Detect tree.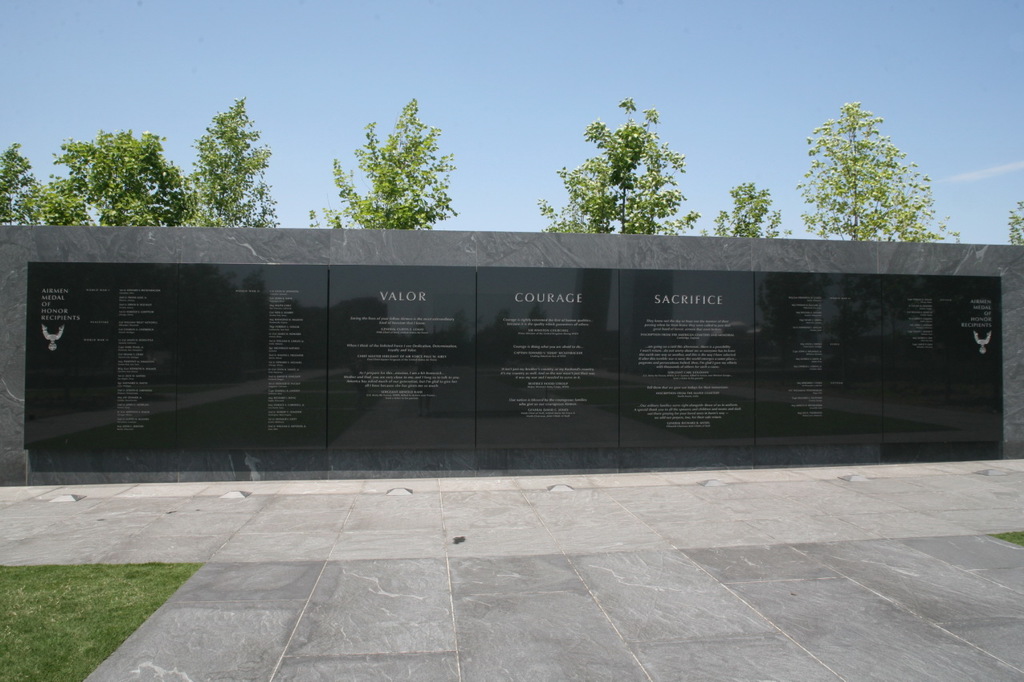
Detected at Rect(182, 95, 287, 231).
